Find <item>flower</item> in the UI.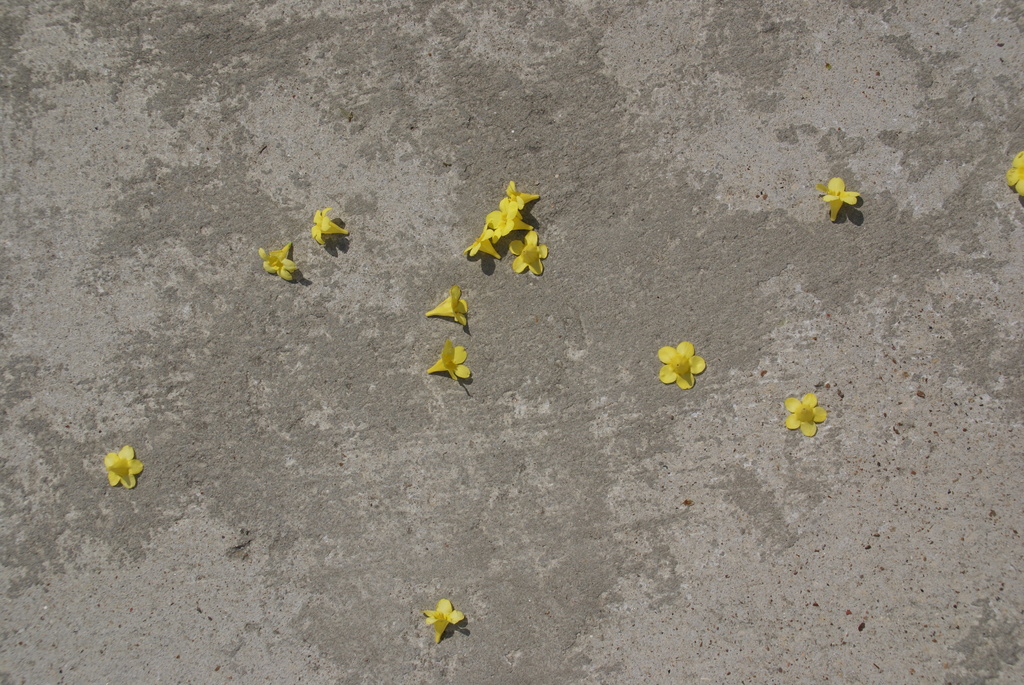
UI element at [779,392,824,436].
